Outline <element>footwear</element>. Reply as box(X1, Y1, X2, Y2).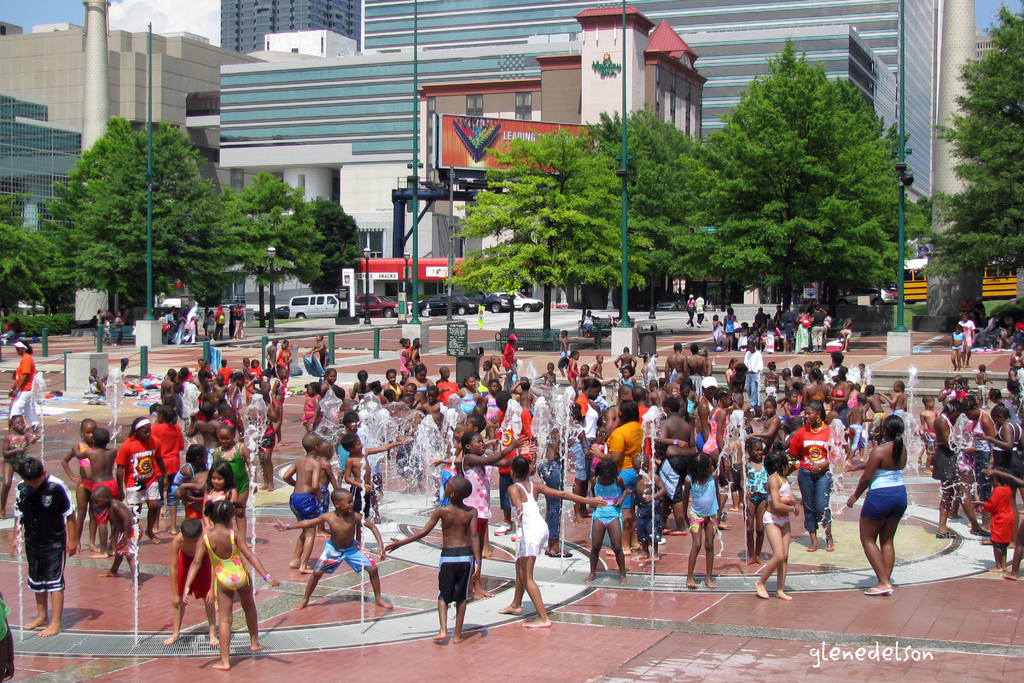
box(967, 526, 990, 541).
